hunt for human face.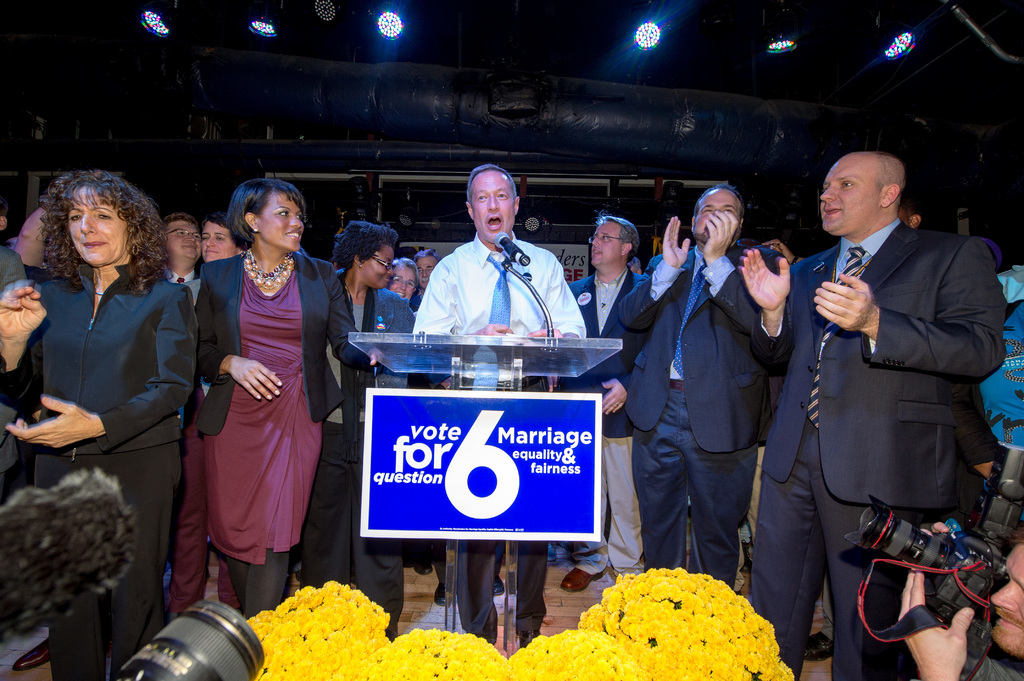
Hunted down at 259, 202, 303, 247.
